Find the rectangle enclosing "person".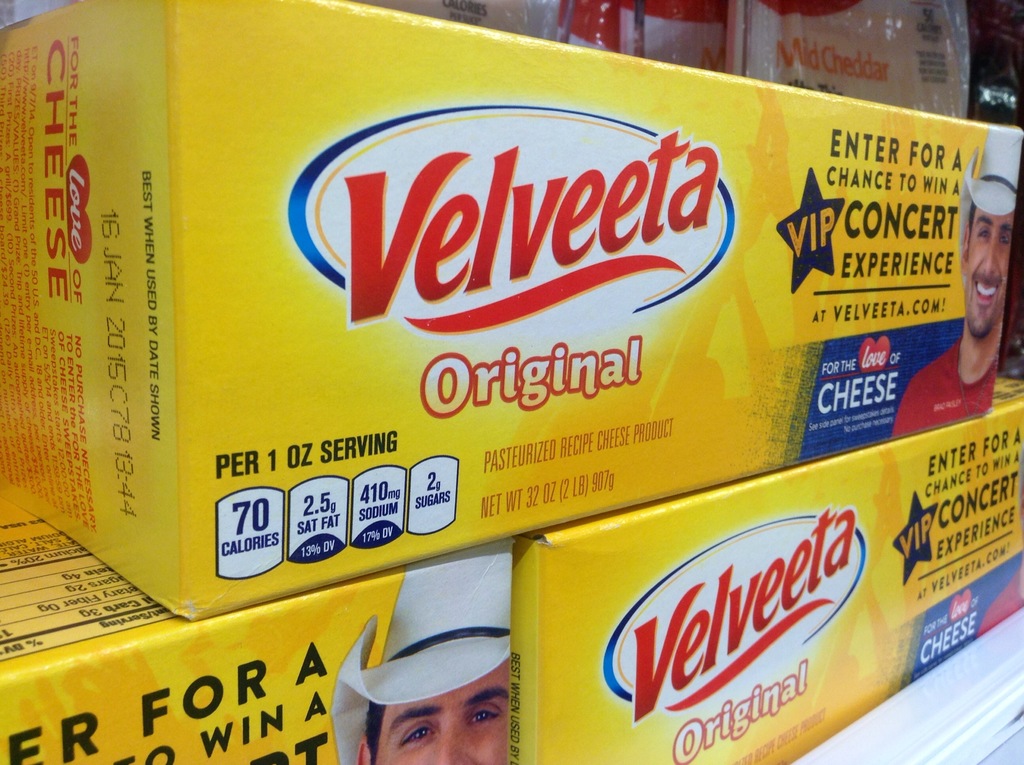
l=349, t=597, r=533, b=764.
